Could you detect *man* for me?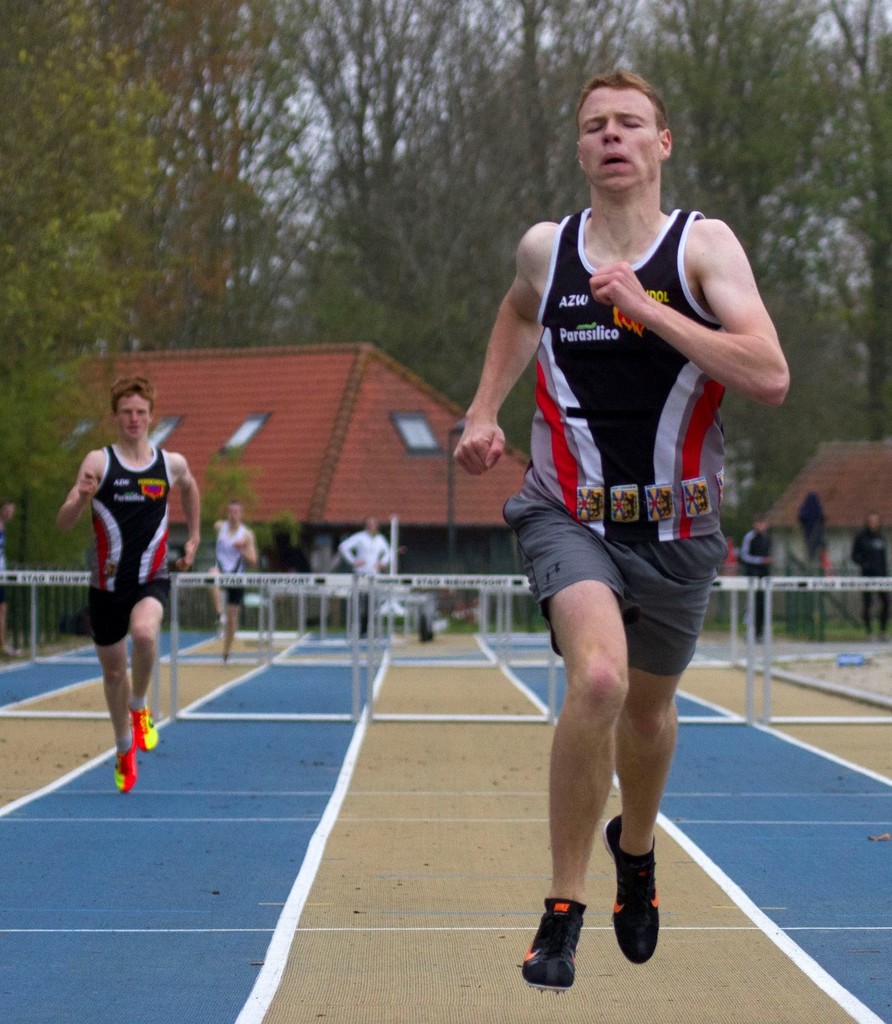
Detection result: rect(342, 515, 398, 629).
